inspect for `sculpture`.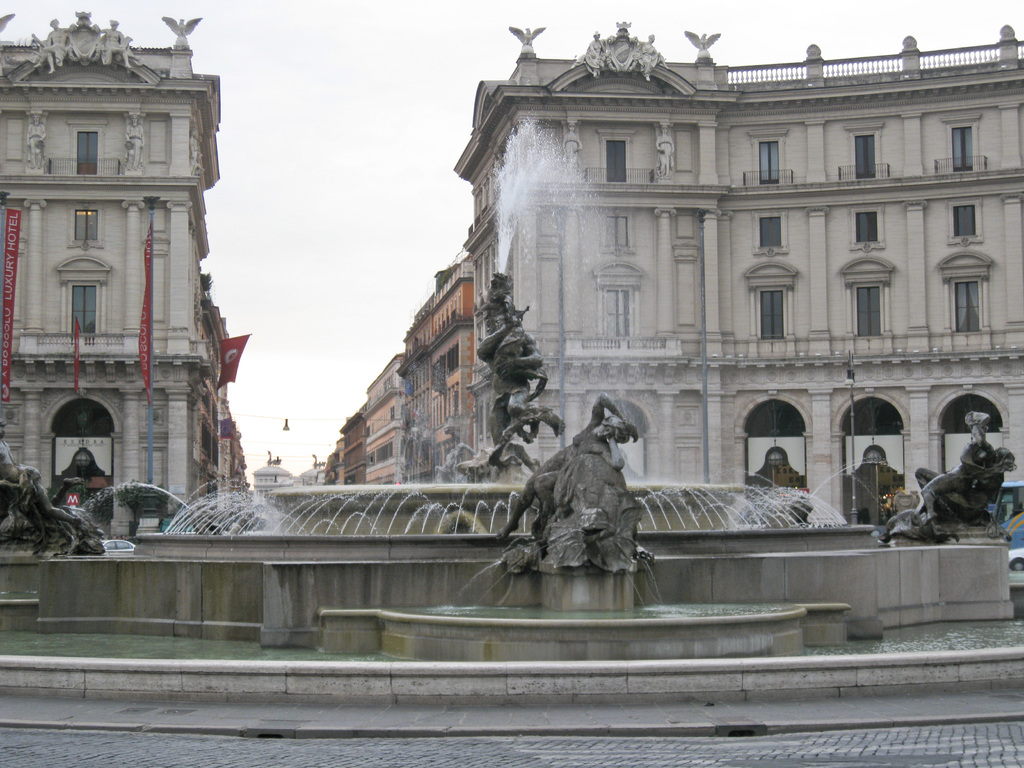
Inspection: x1=40, y1=7, x2=134, y2=69.
